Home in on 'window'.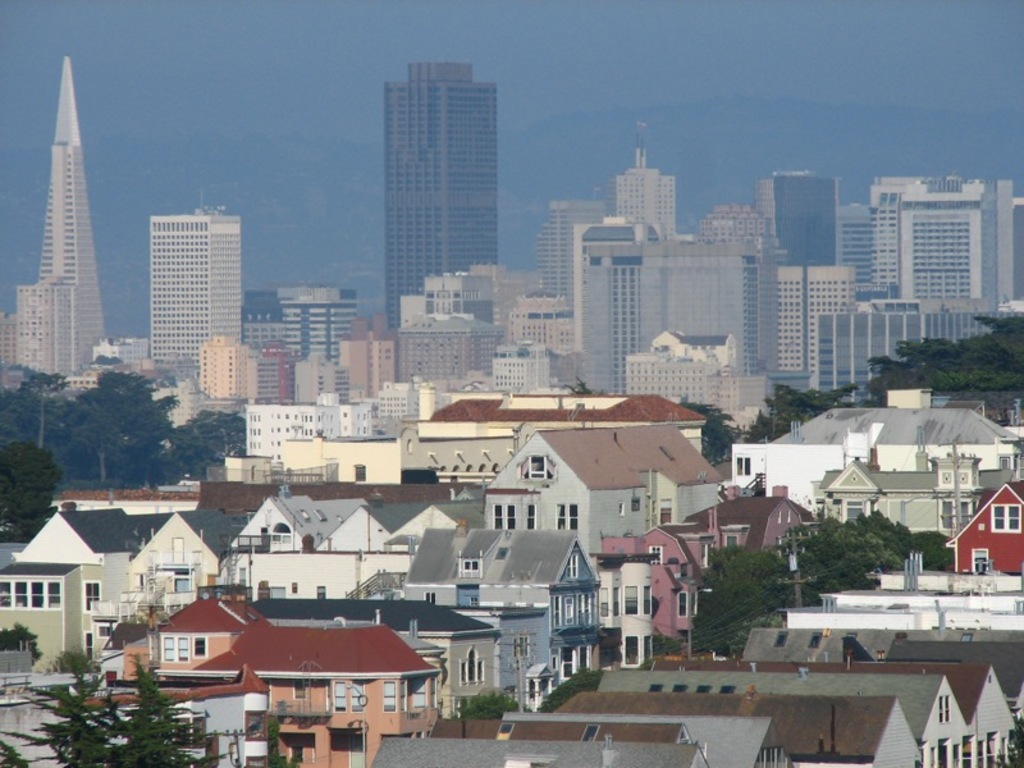
Homed in at x1=268 y1=589 x2=287 y2=602.
